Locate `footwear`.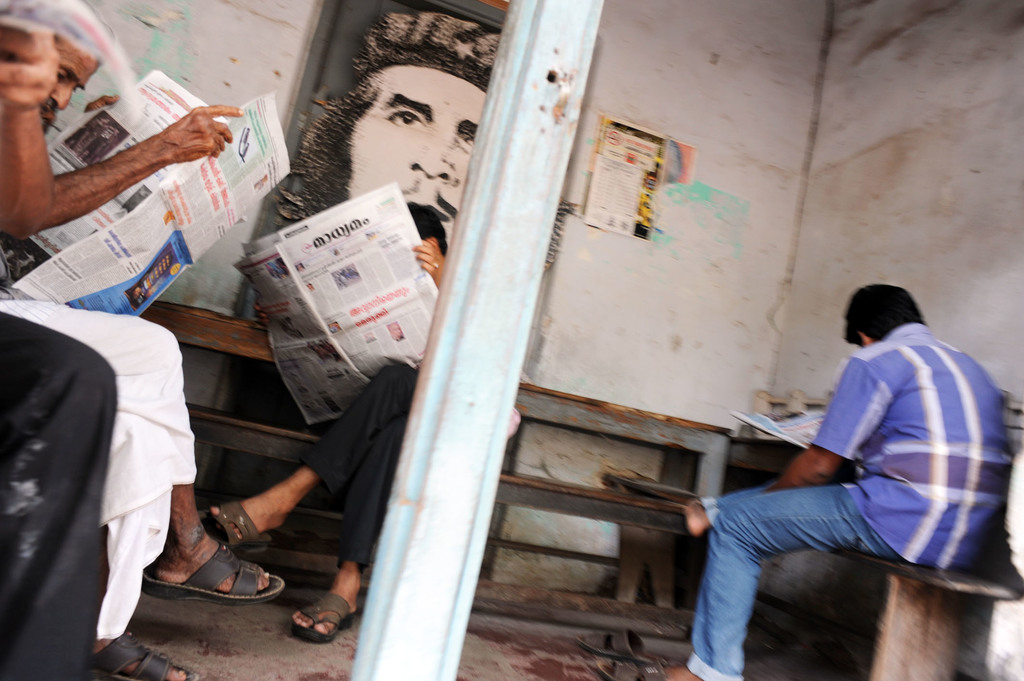
Bounding box: box(144, 538, 283, 604).
